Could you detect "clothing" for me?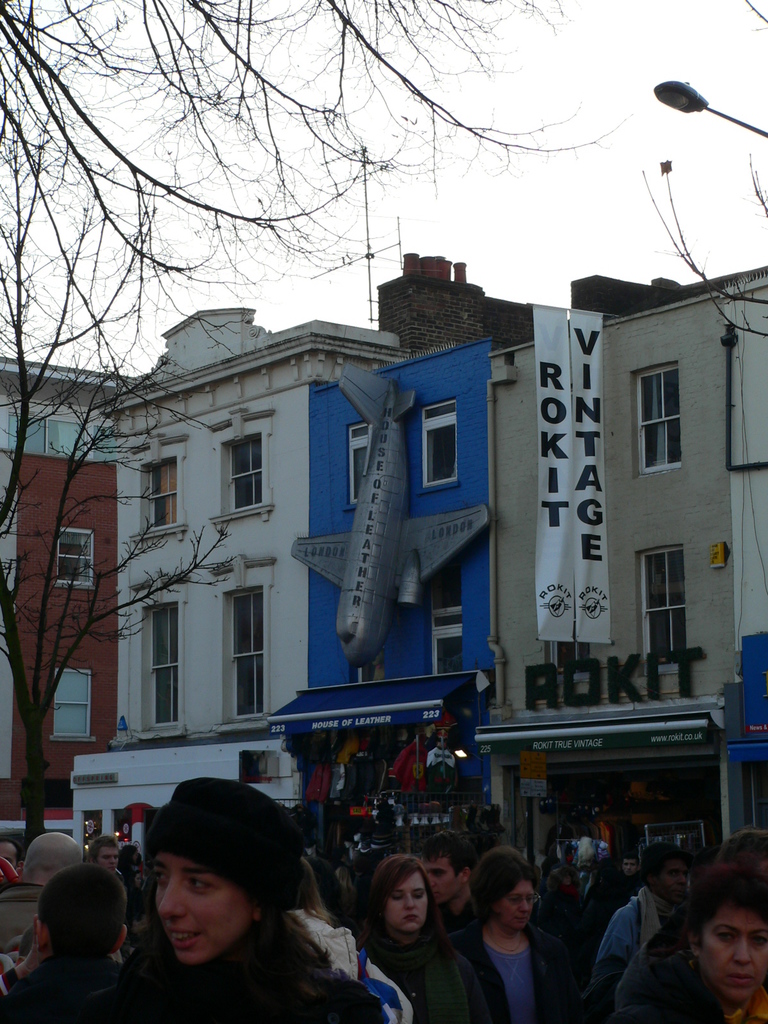
Detection result: 591,884,680,1023.
